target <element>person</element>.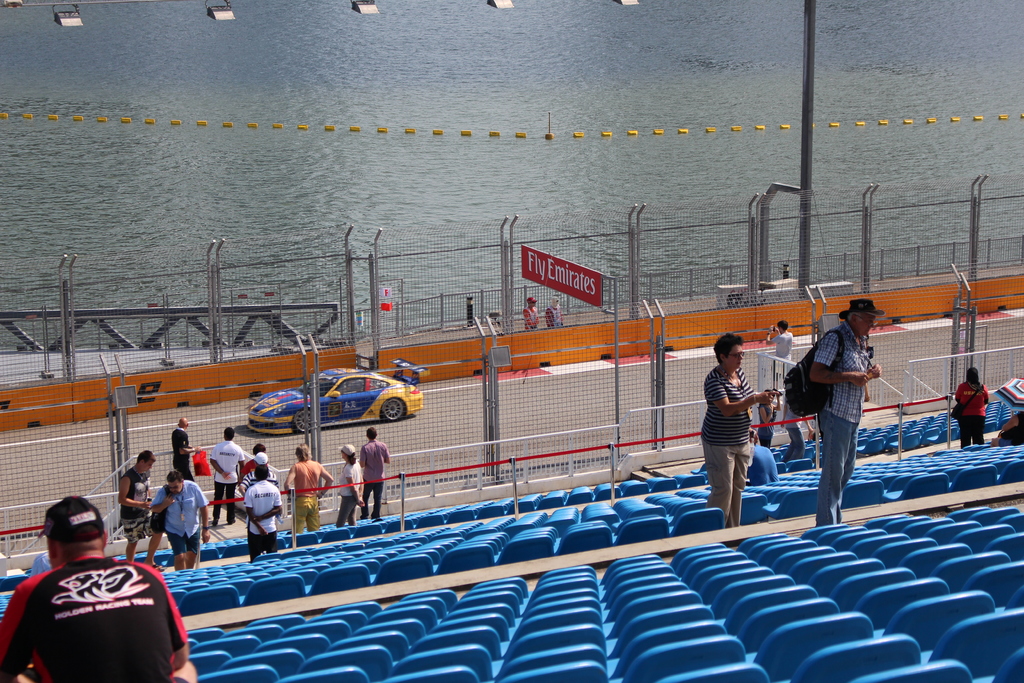
Target region: left=697, top=331, right=782, bottom=529.
